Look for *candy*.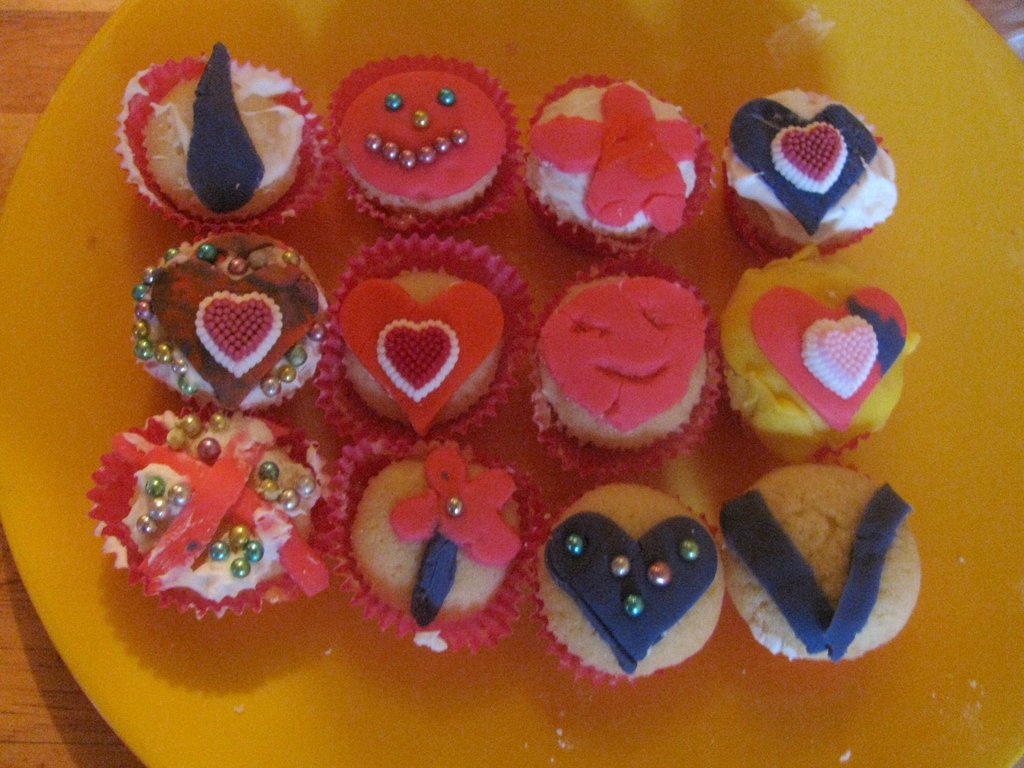
Found: 679,538,700,560.
